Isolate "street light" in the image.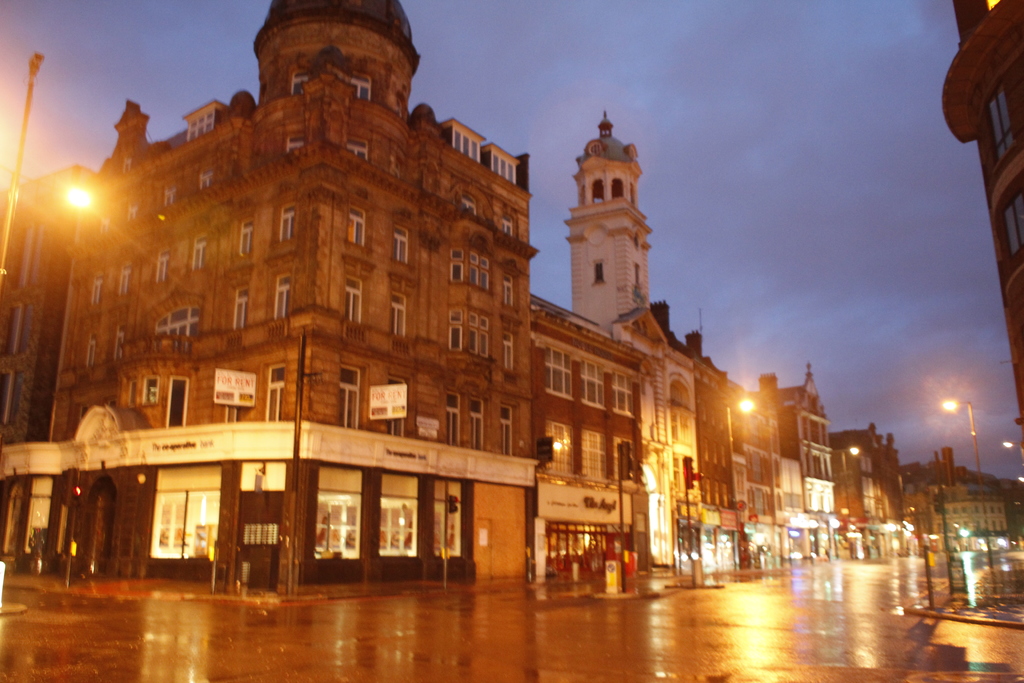
Isolated region: <box>1,169,92,210</box>.
